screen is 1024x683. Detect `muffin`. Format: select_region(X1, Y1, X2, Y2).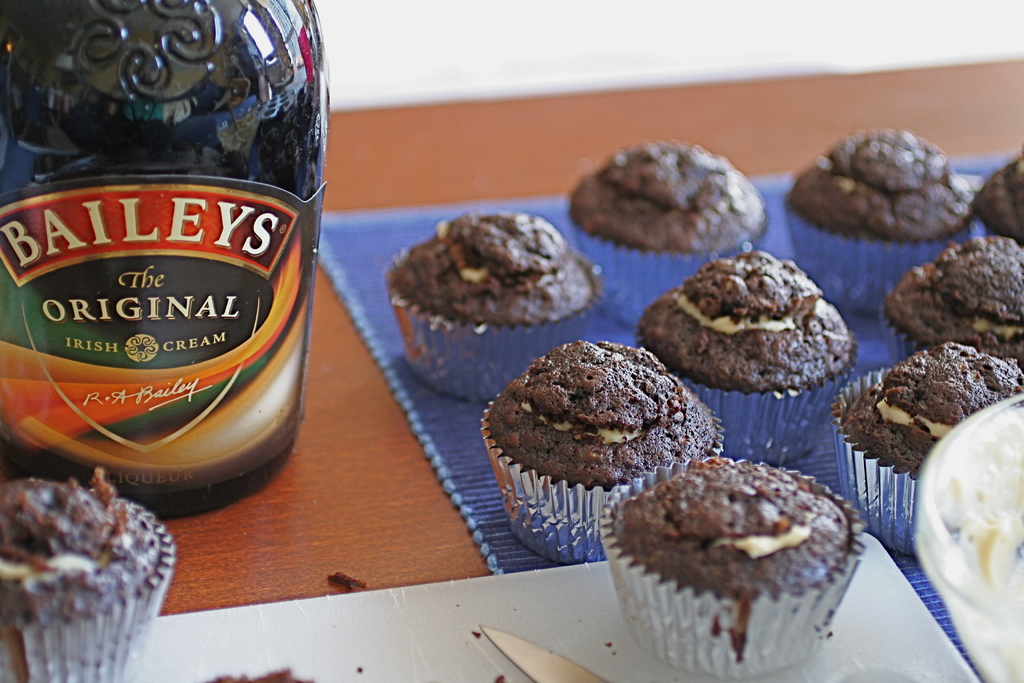
select_region(479, 337, 724, 563).
